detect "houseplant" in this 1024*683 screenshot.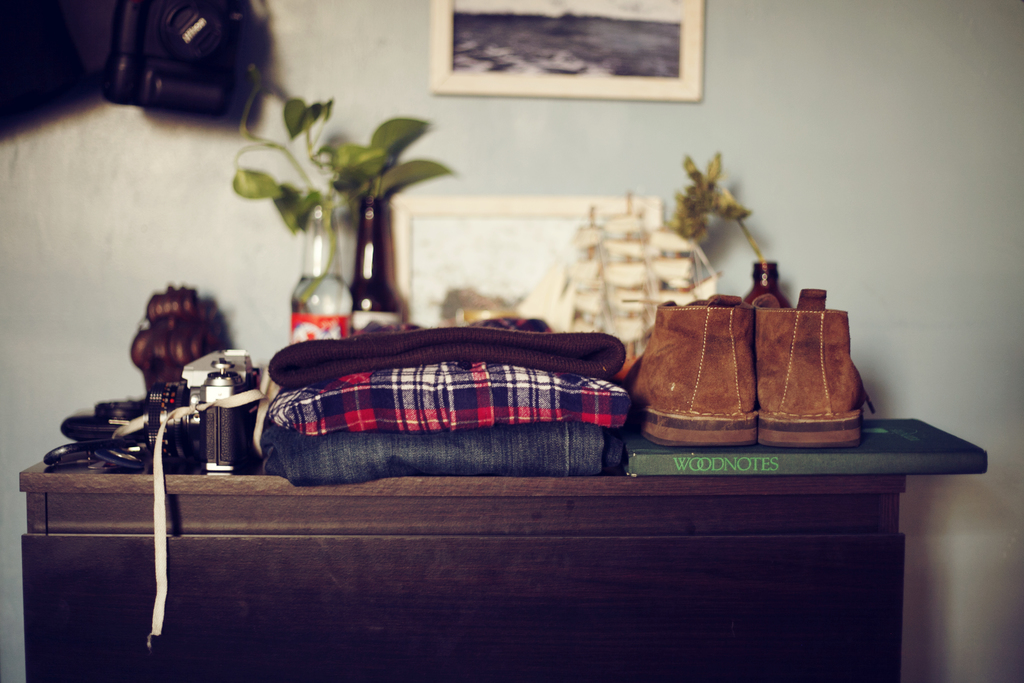
Detection: crop(662, 134, 791, 318).
